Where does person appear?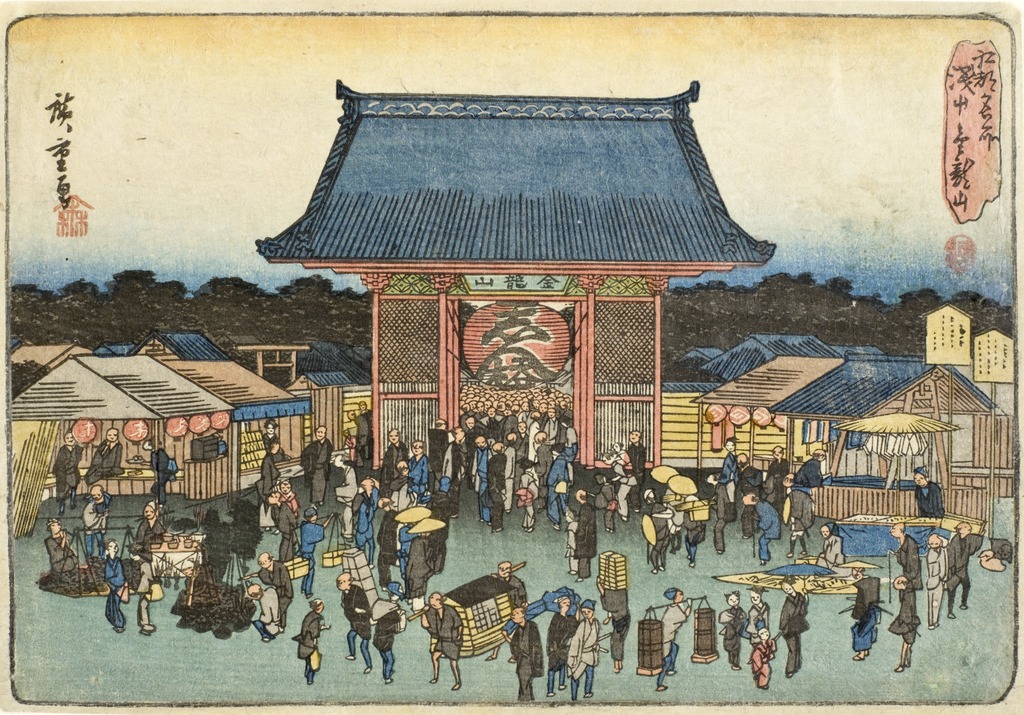
Appears at <box>380,591,394,684</box>.
